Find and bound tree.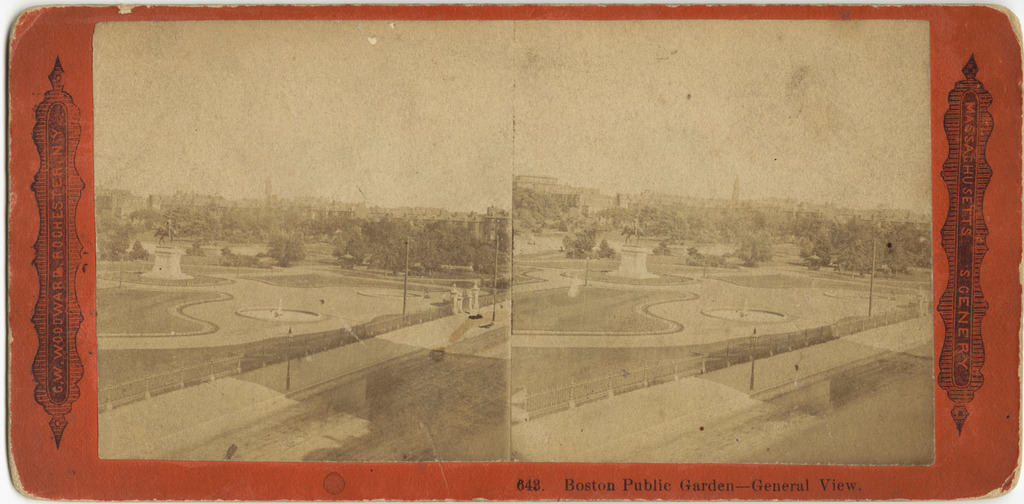
Bound: bbox(690, 323, 838, 366).
